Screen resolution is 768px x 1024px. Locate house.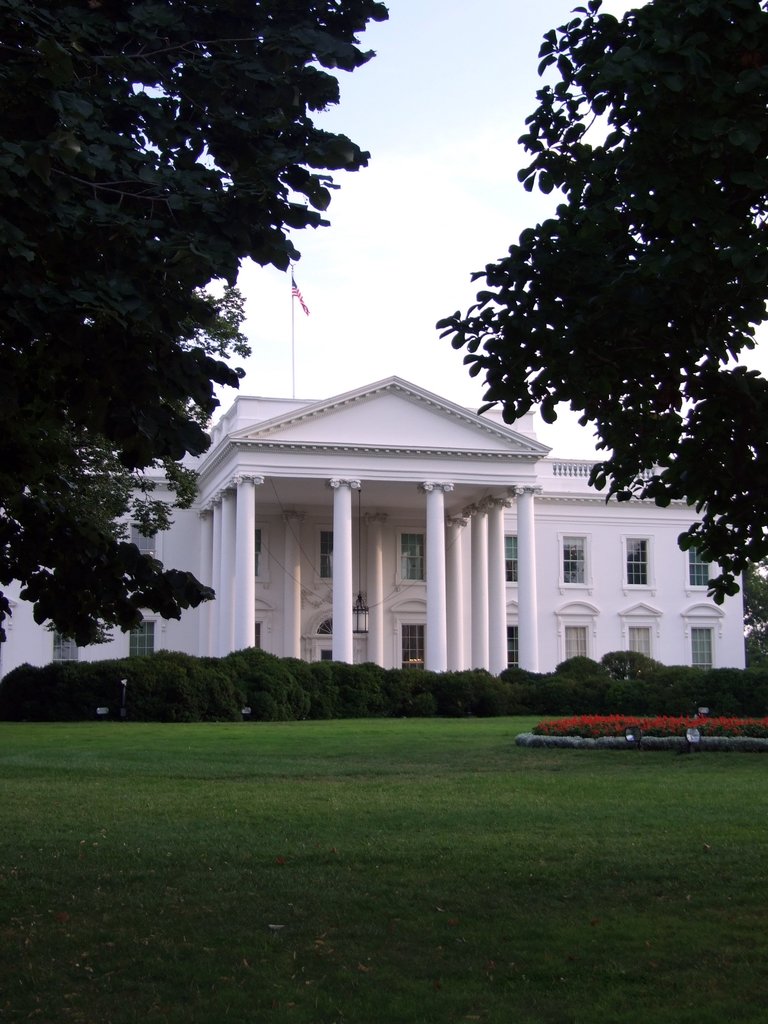
{"x1": 220, "y1": 364, "x2": 525, "y2": 676}.
